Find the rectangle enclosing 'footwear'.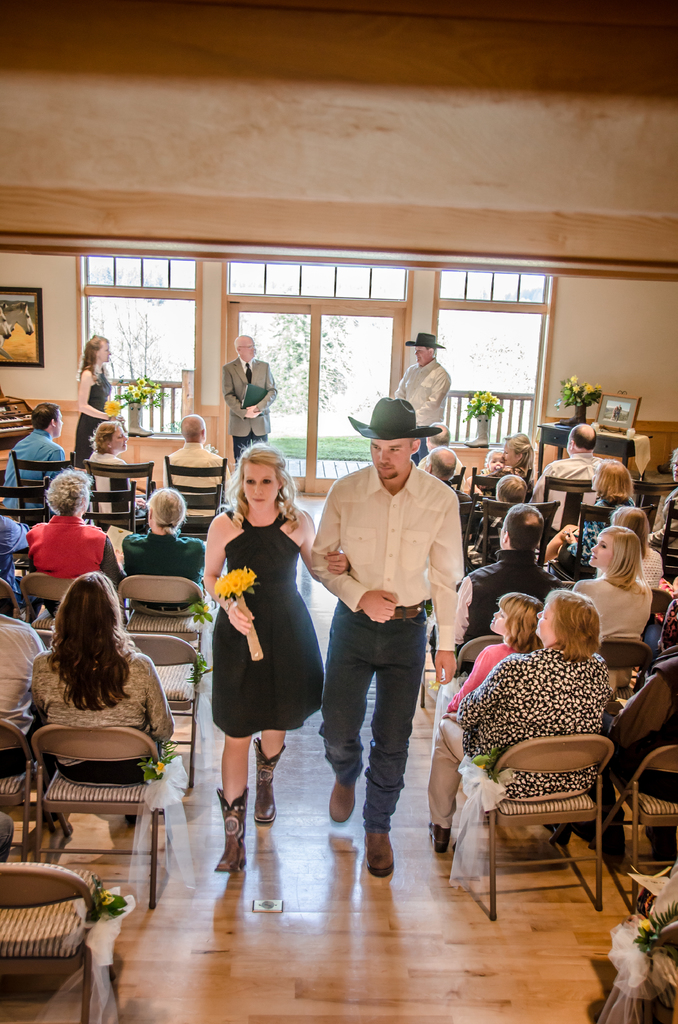
x1=250, y1=732, x2=294, y2=823.
